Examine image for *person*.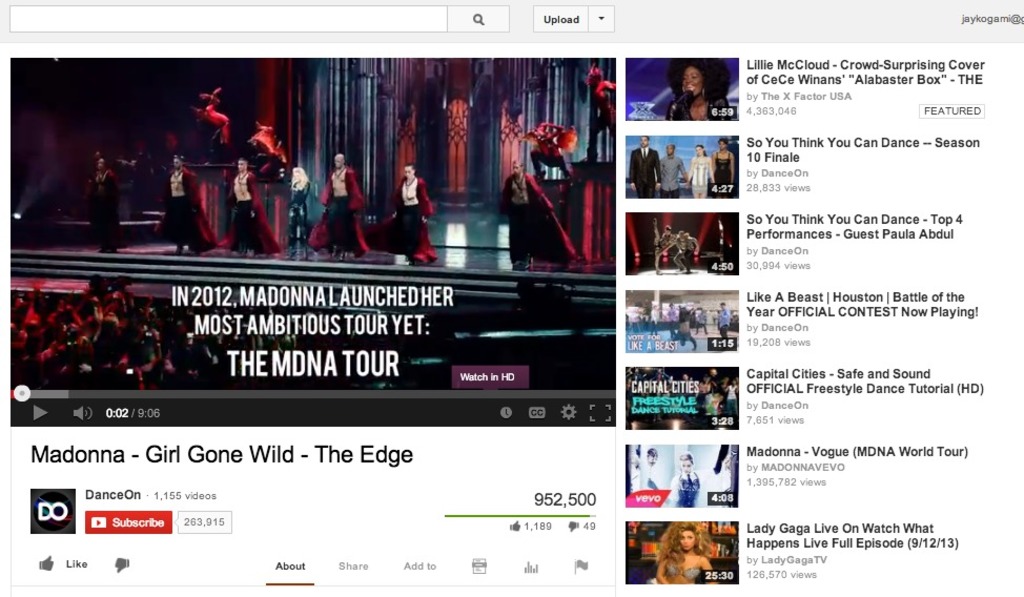
Examination result: 651/140/682/201.
